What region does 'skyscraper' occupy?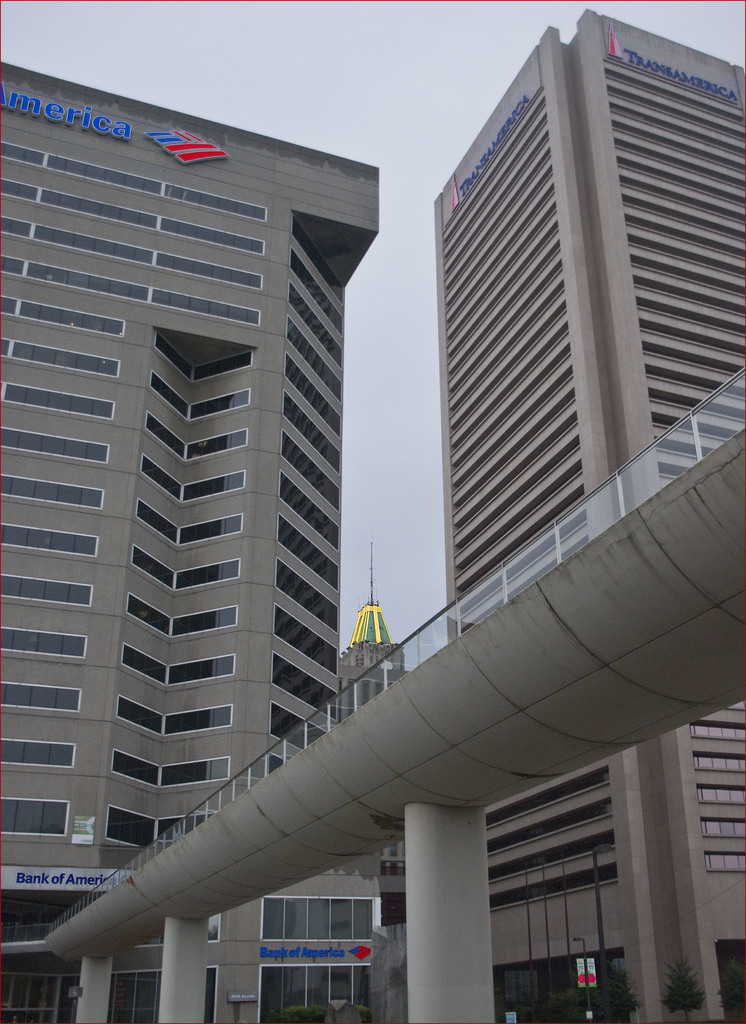
0,49,390,1022.
